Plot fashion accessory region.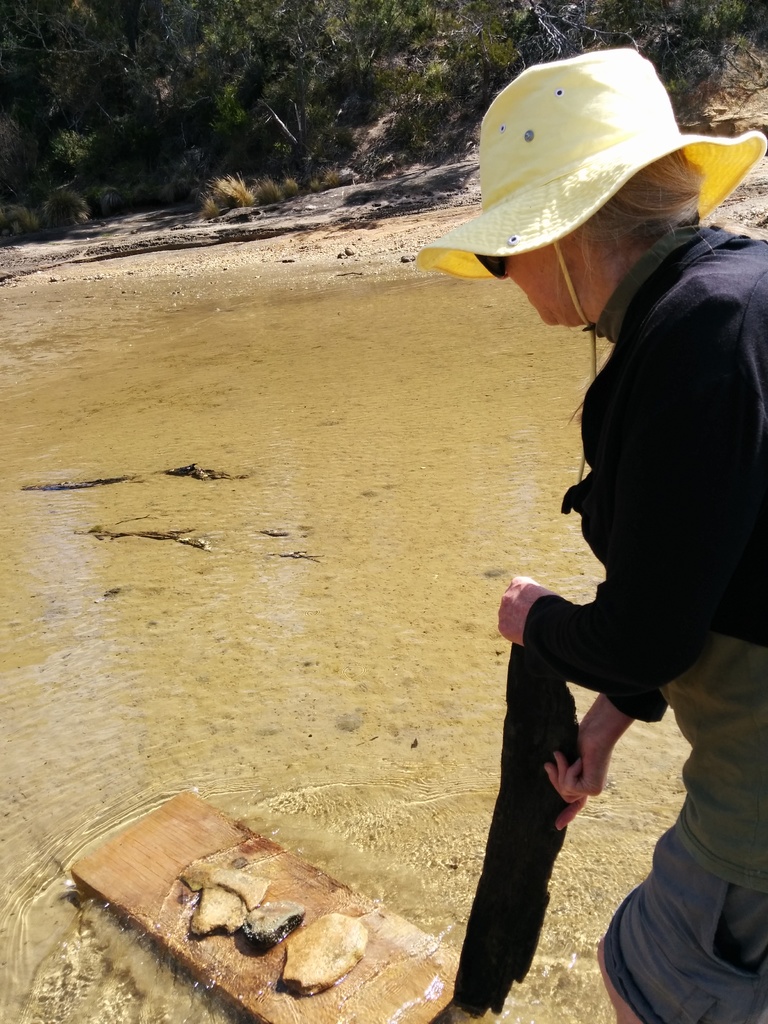
Plotted at bbox(415, 49, 767, 486).
